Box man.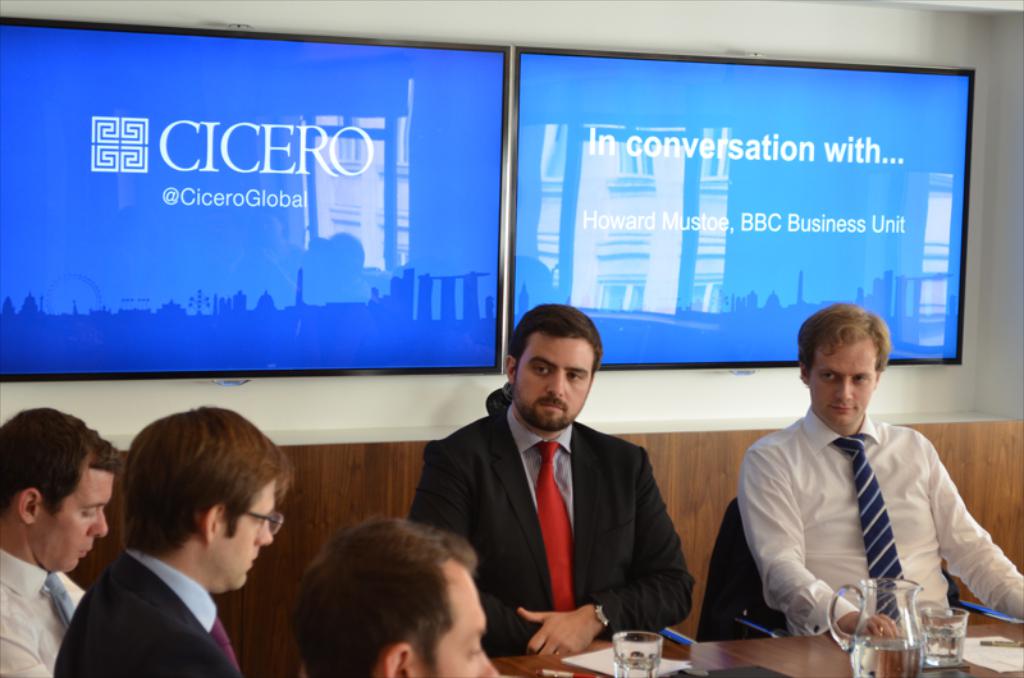
(417,317,699,666).
